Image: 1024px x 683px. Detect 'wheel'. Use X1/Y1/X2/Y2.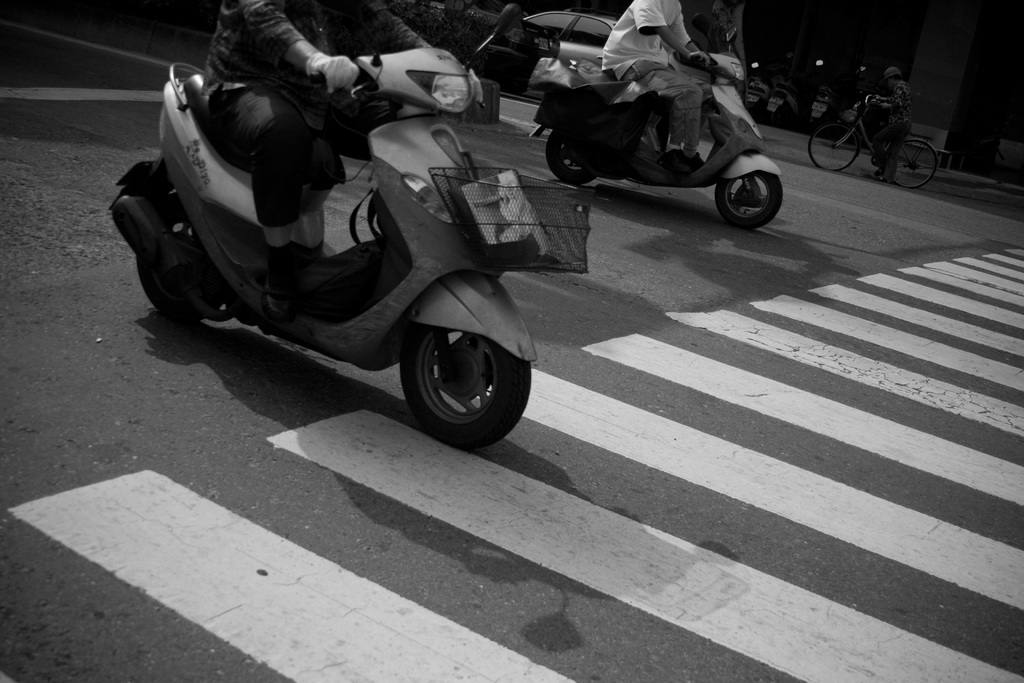
881/144/936/186.
